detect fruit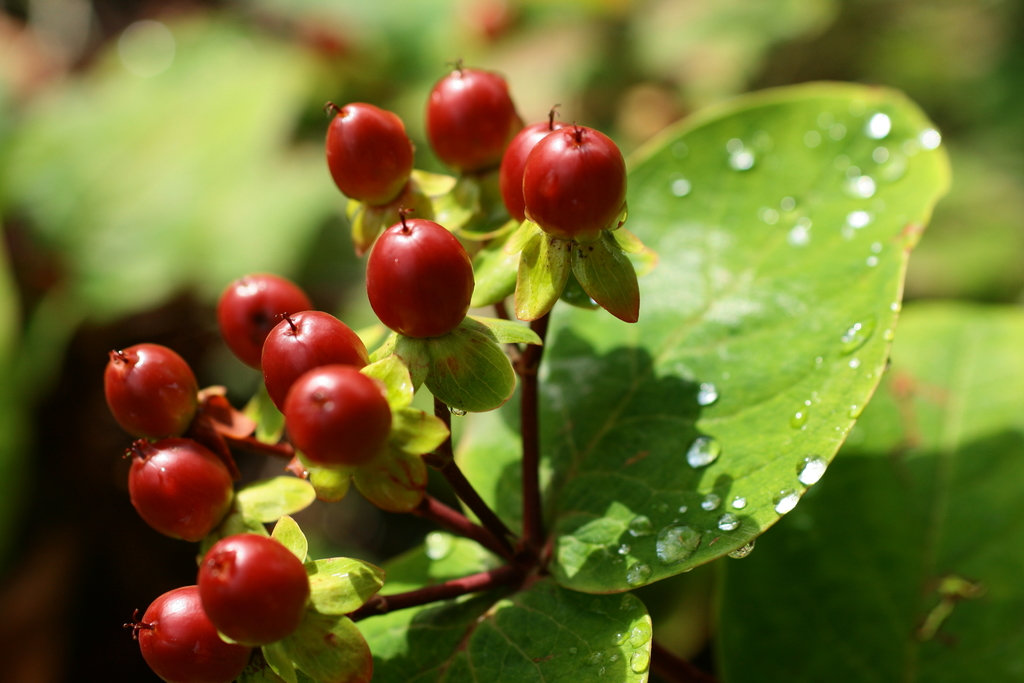
{"x1": 202, "y1": 544, "x2": 304, "y2": 646}
